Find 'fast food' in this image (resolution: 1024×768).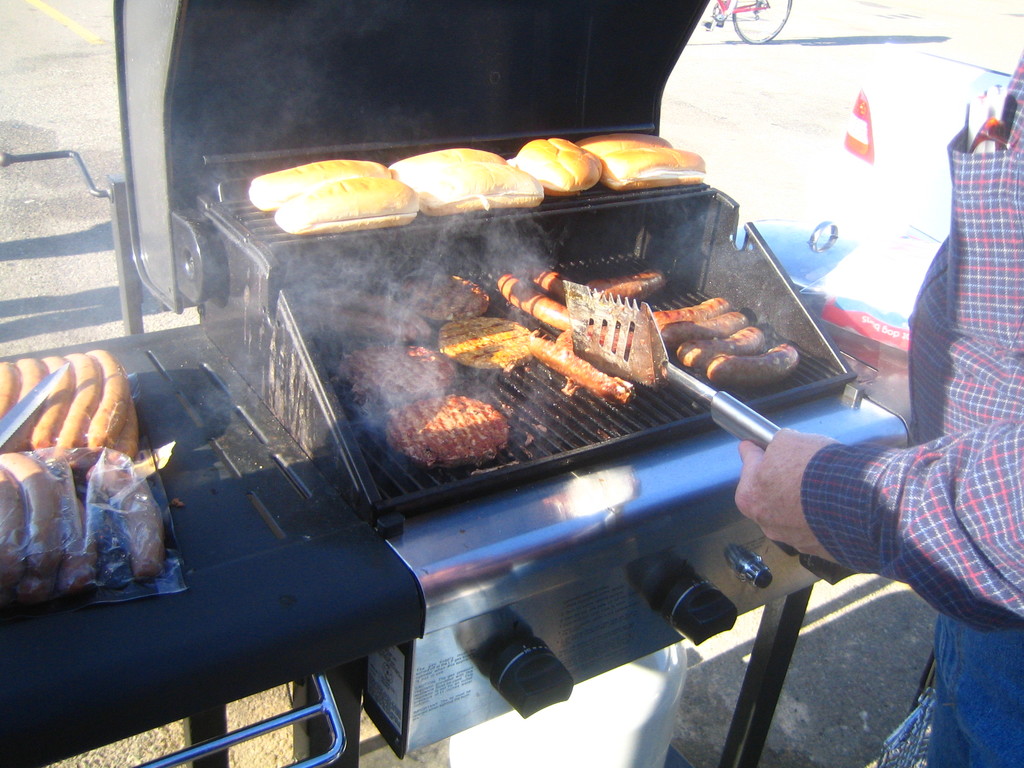
crop(515, 138, 601, 196).
